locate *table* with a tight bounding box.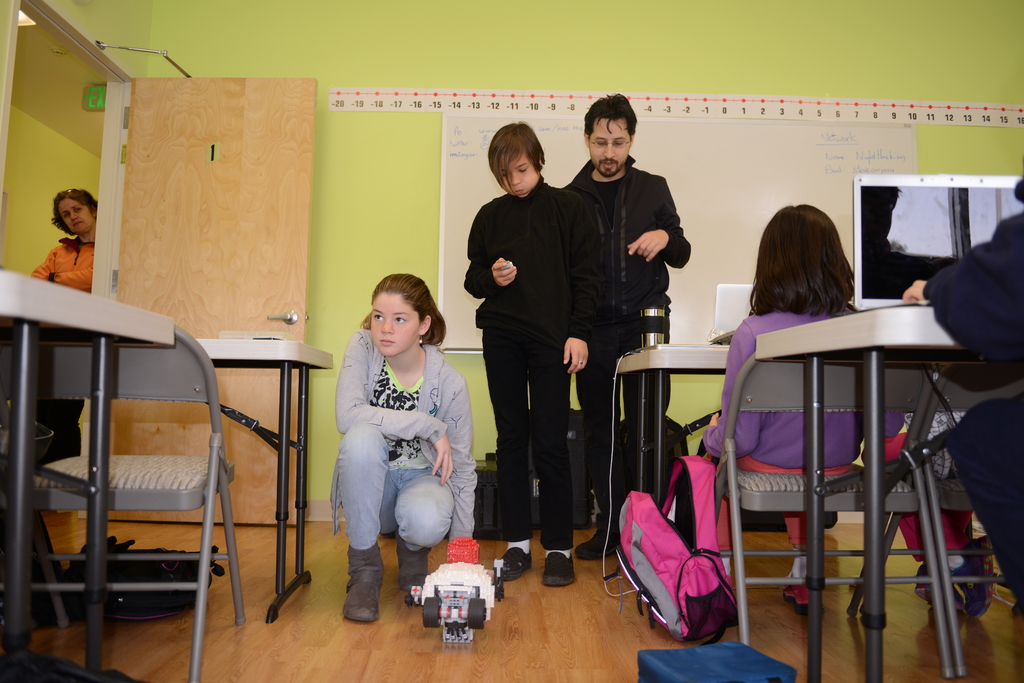
(x1=619, y1=347, x2=732, y2=631).
